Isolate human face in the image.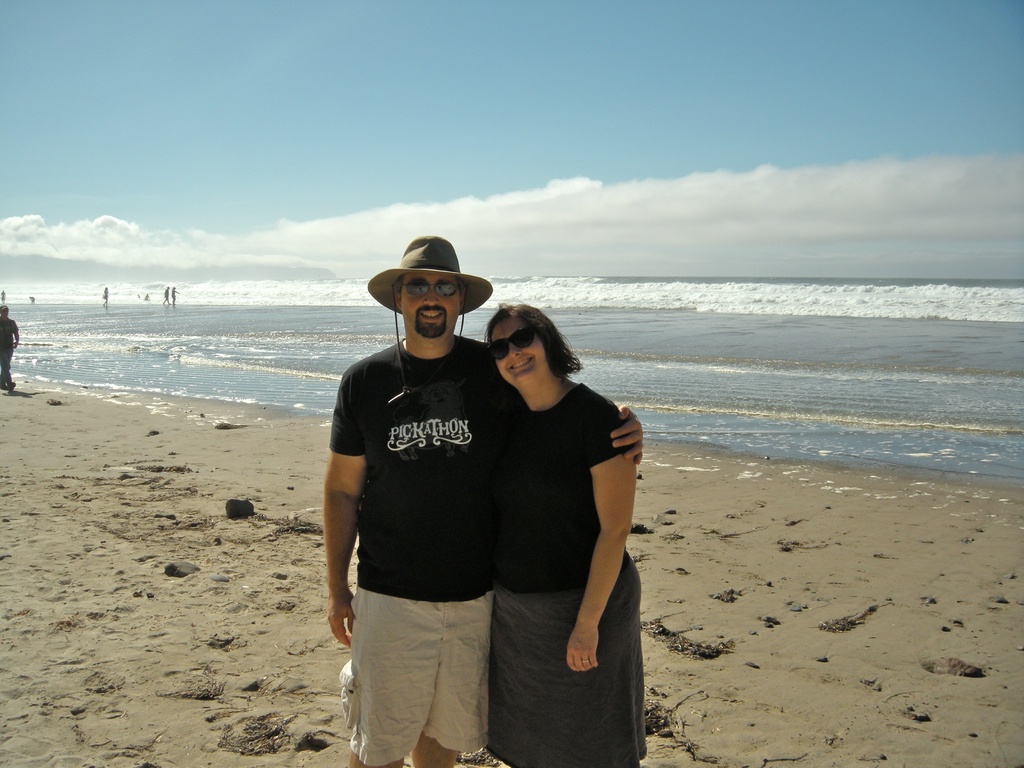
Isolated region: (left=404, top=275, right=463, bottom=340).
